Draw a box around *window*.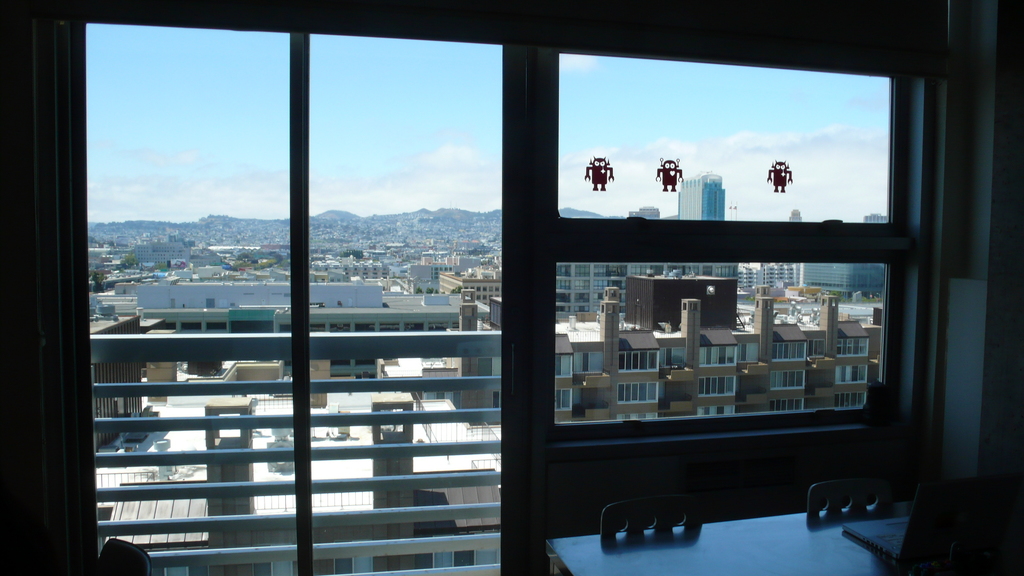
box=[770, 396, 804, 412].
